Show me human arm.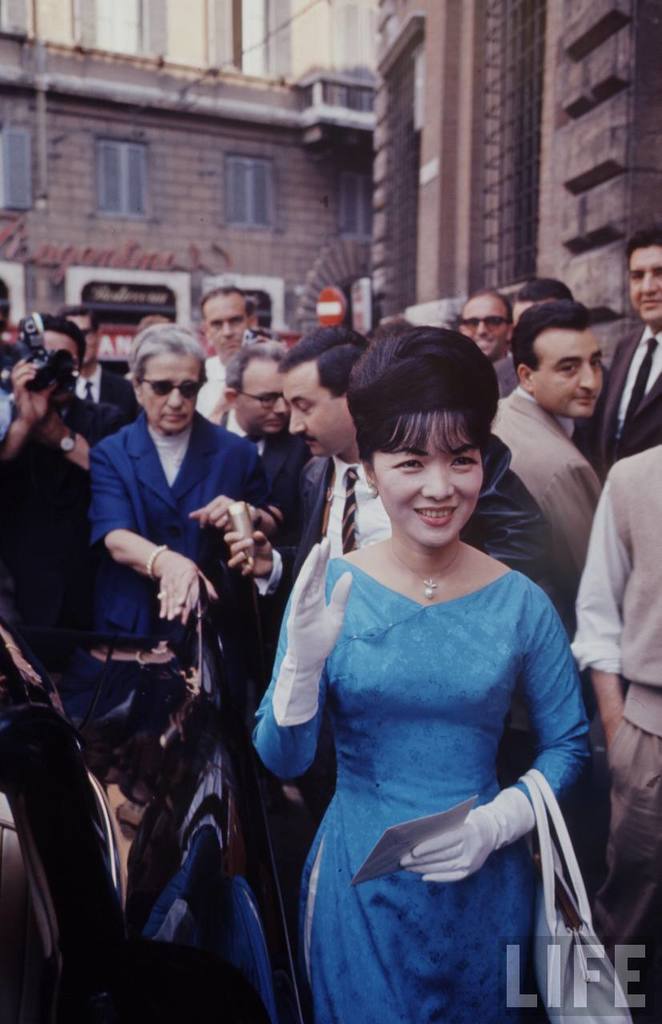
human arm is here: <region>396, 587, 596, 891</region>.
